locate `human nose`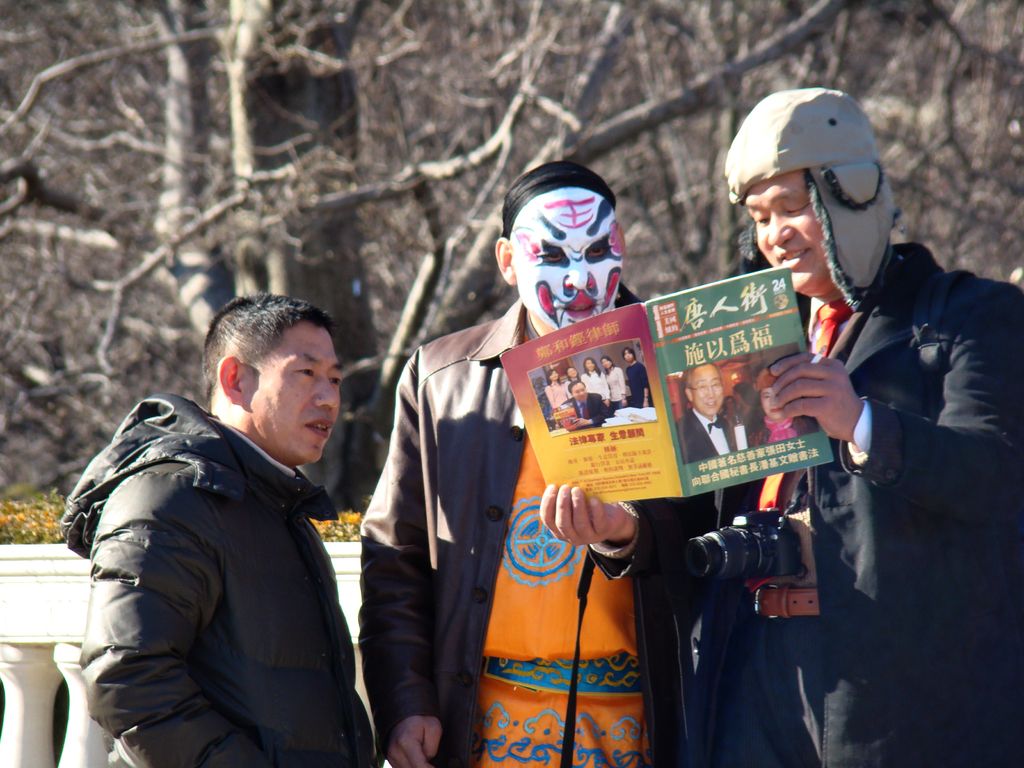
x1=313 y1=374 x2=338 y2=404
